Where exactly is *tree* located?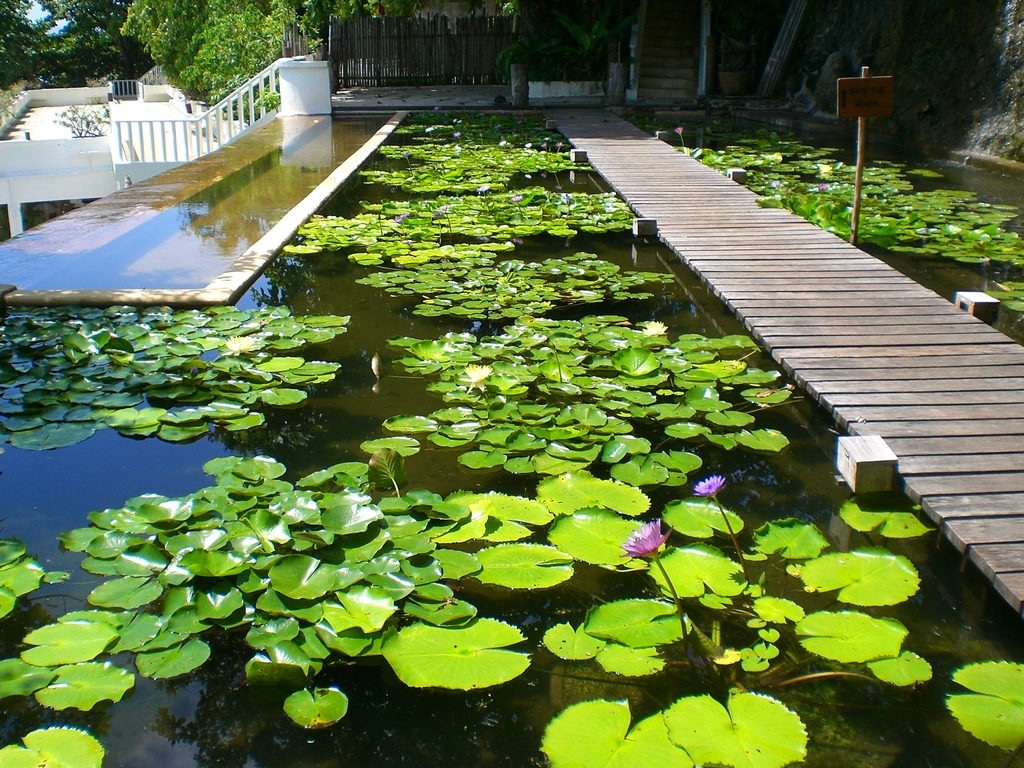
Its bounding box is crop(122, 0, 211, 76).
